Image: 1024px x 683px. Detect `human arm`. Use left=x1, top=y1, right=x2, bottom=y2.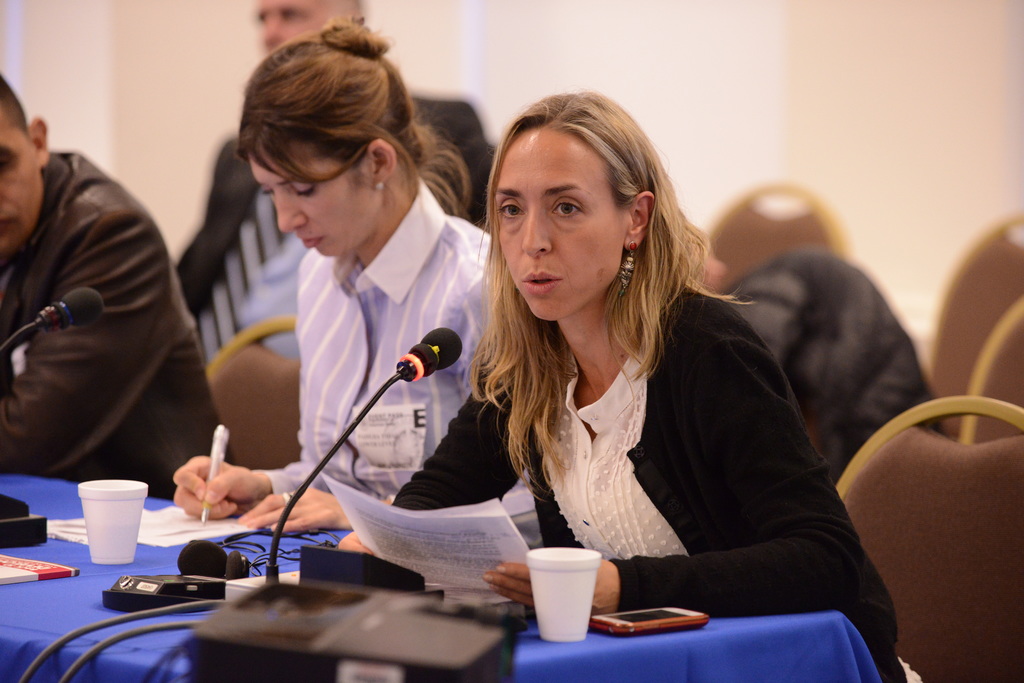
left=172, top=257, right=330, bottom=520.
